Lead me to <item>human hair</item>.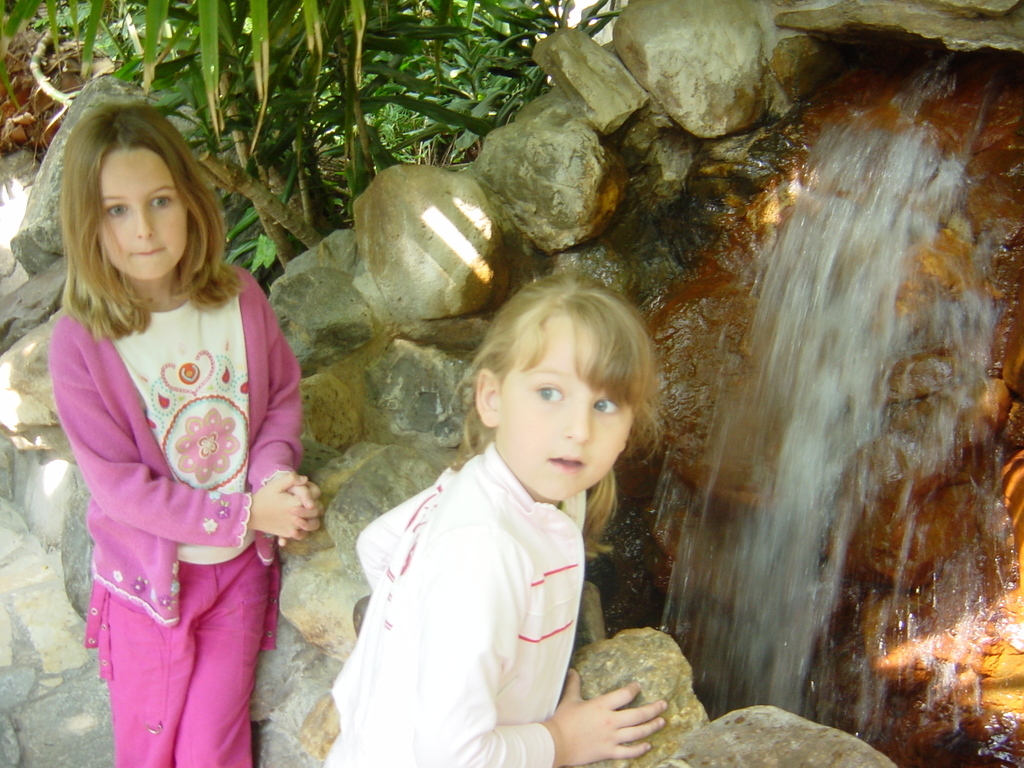
Lead to bbox=[445, 274, 668, 556].
